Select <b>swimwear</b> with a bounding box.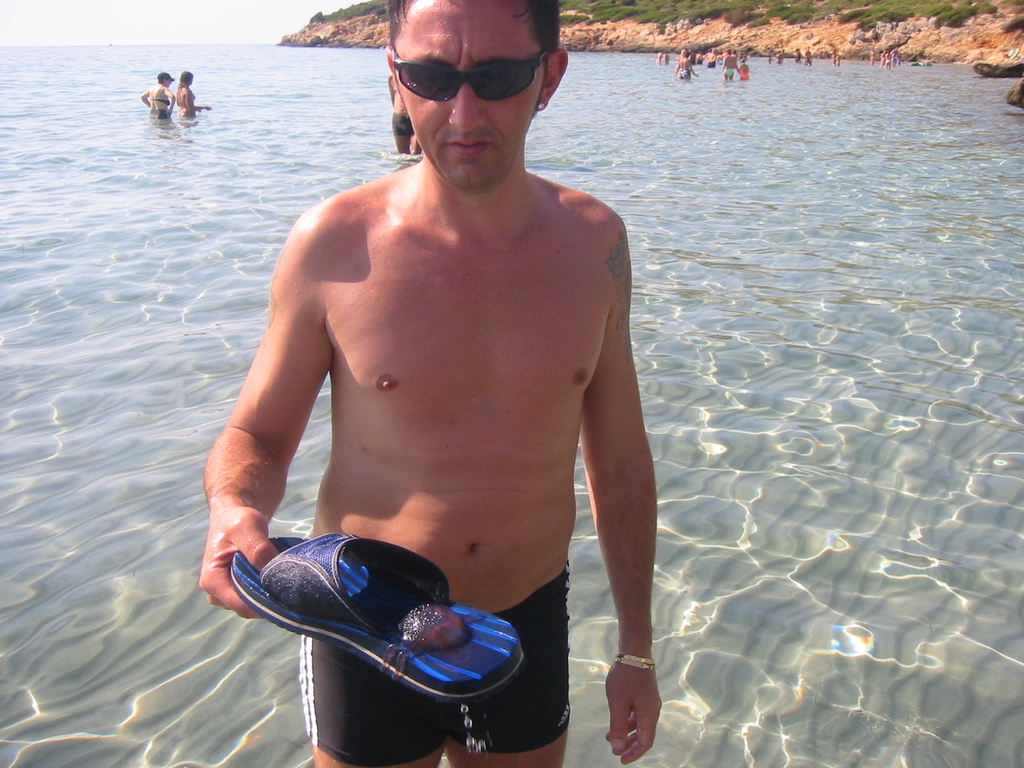
BBox(149, 108, 169, 118).
